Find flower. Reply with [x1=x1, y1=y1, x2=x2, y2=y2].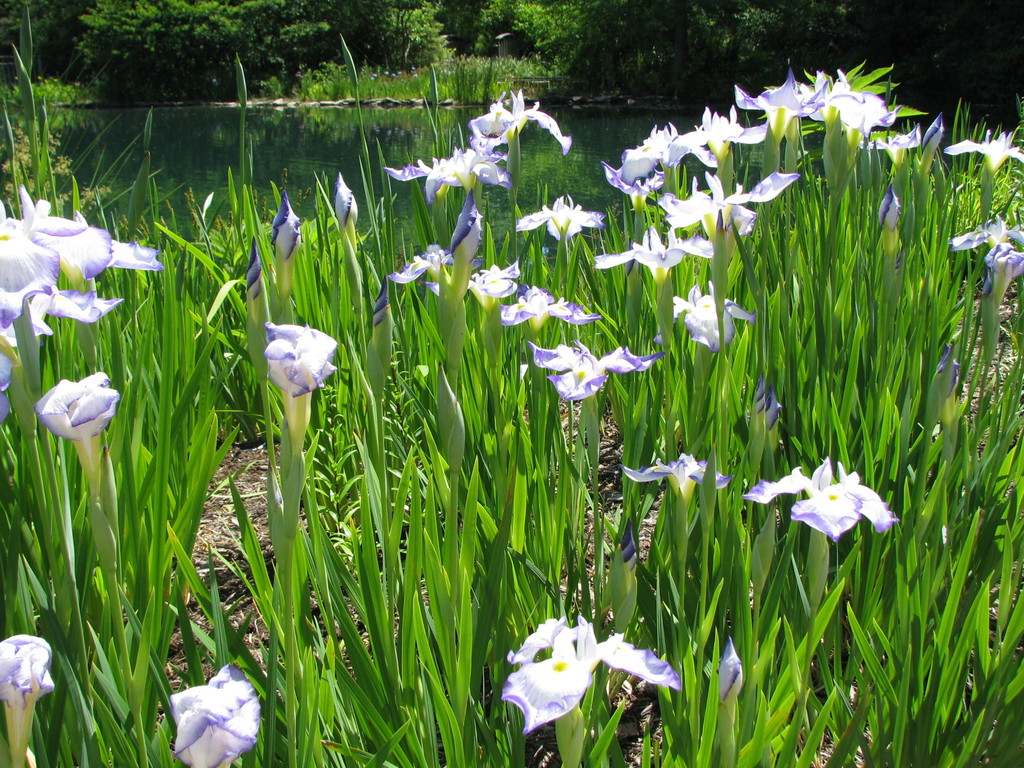
[x1=467, y1=263, x2=520, y2=305].
